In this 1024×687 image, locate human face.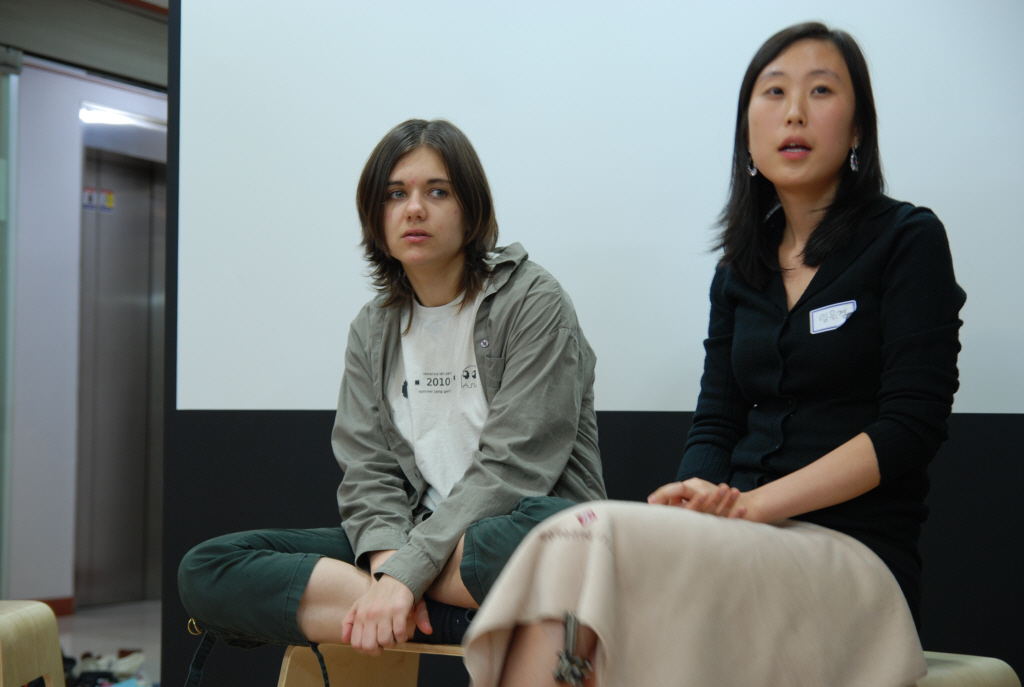
Bounding box: bbox=[744, 37, 856, 187].
